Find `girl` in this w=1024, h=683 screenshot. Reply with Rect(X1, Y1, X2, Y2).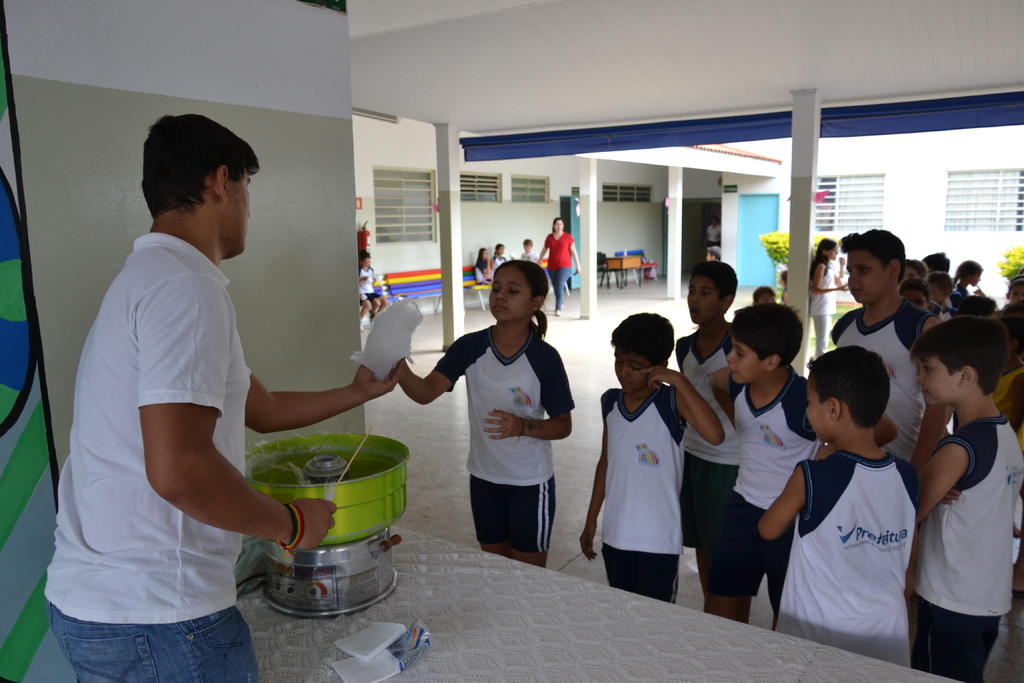
Rect(811, 236, 850, 358).
